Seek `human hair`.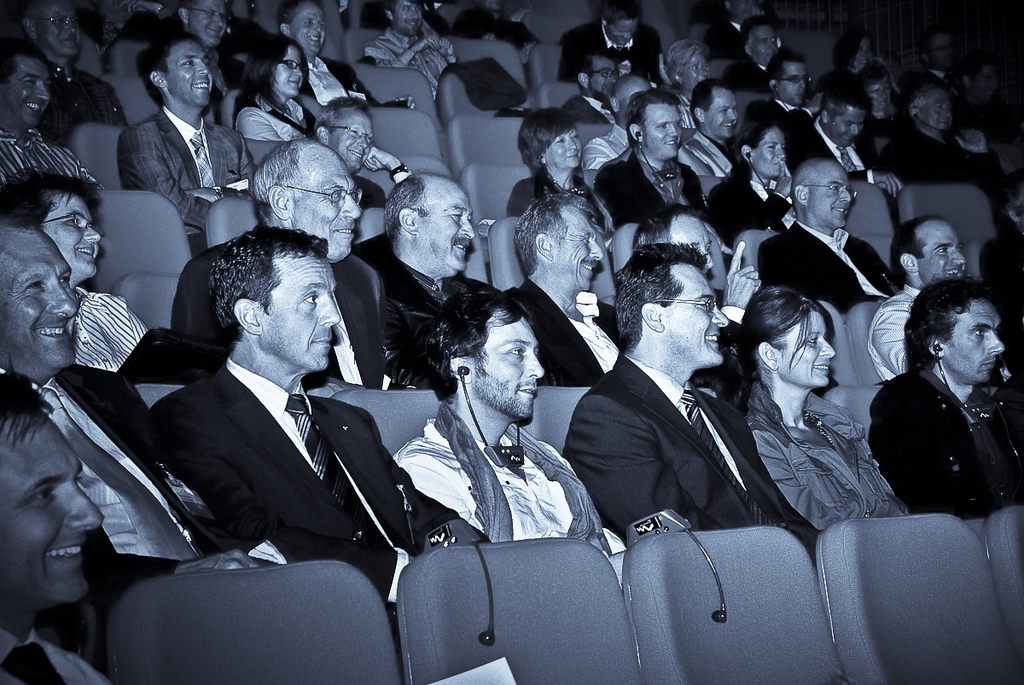
bbox(314, 93, 371, 136).
